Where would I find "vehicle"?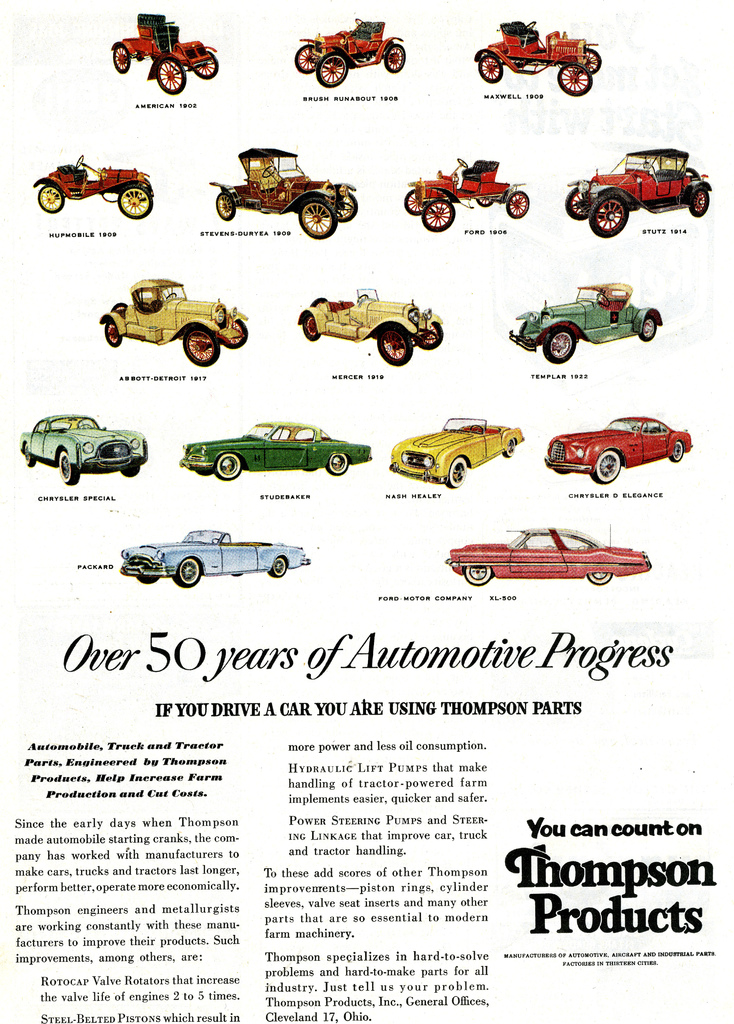
At x1=291 y1=280 x2=443 y2=370.
